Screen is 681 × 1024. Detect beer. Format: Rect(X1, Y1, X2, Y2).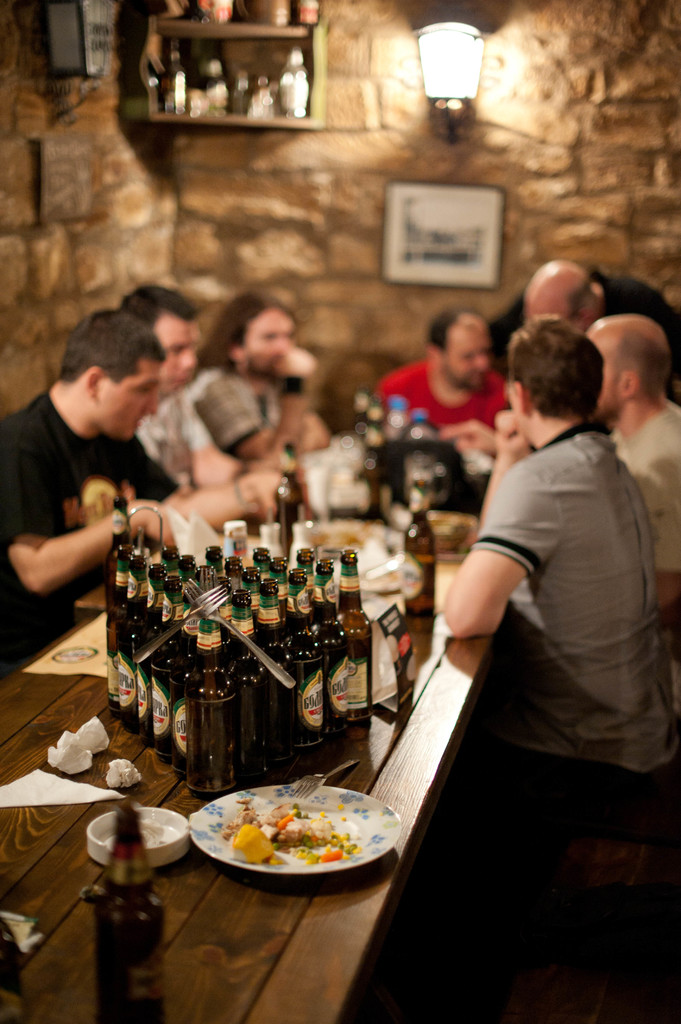
Rect(271, 442, 307, 540).
